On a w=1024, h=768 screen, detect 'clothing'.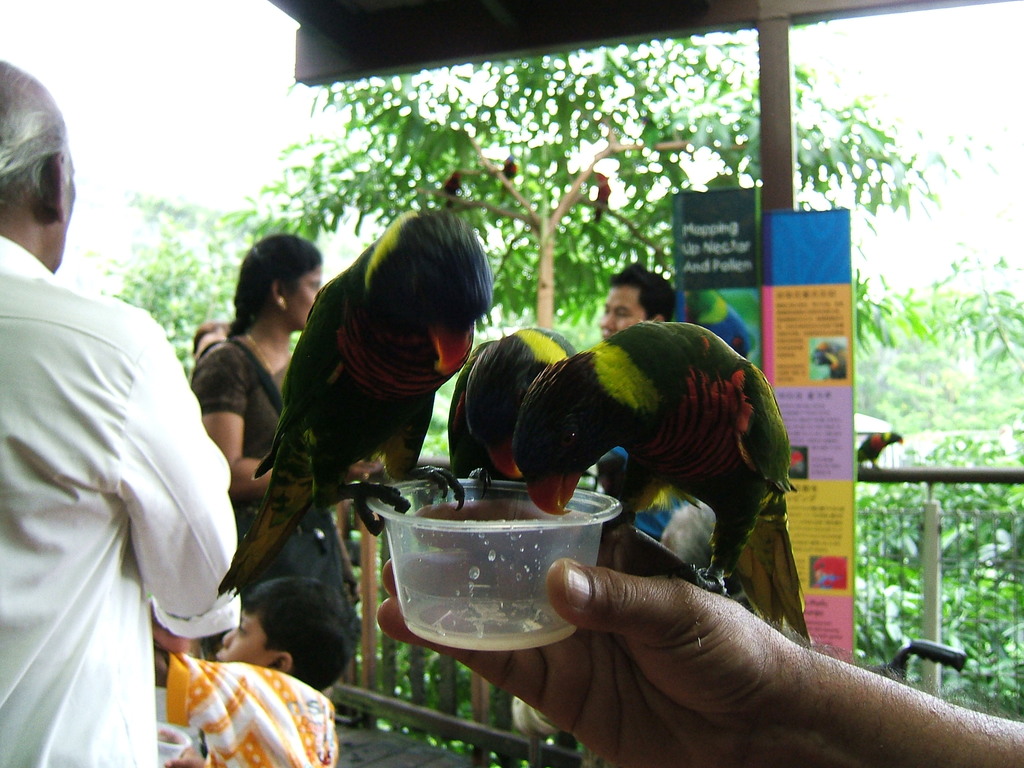
163:648:332:767.
